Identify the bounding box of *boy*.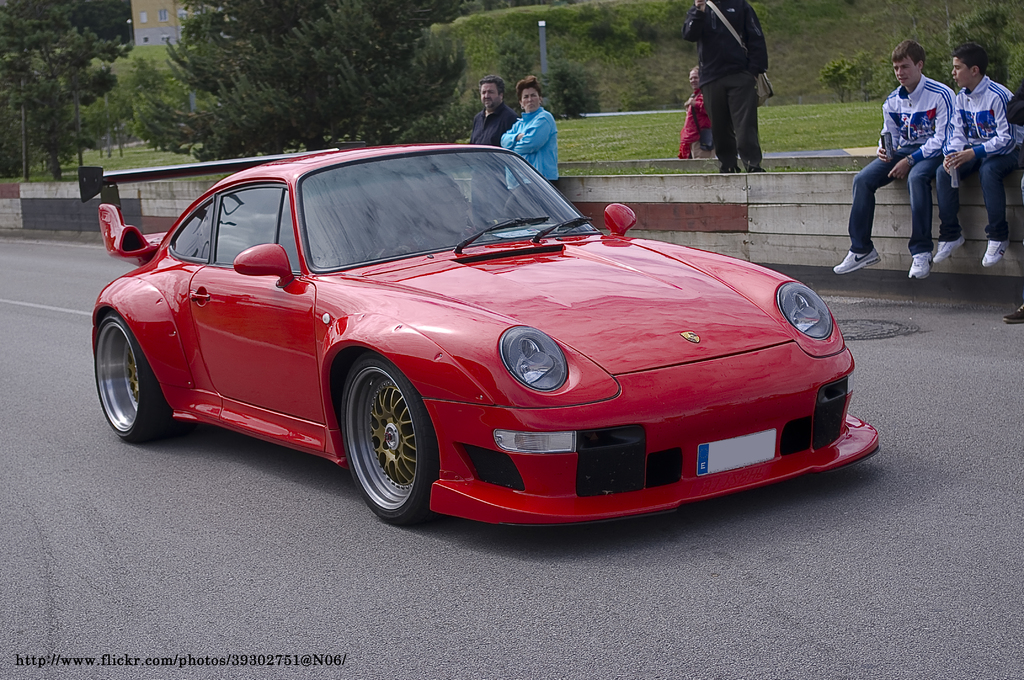
[left=829, top=39, right=960, bottom=284].
